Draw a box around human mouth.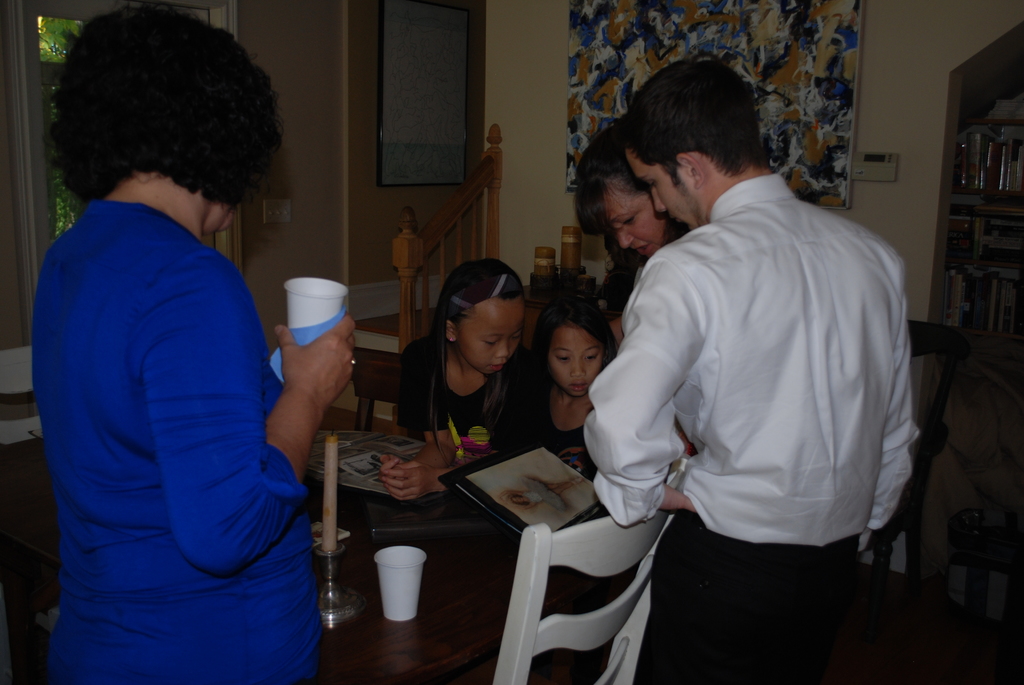
BBox(566, 382, 596, 392).
